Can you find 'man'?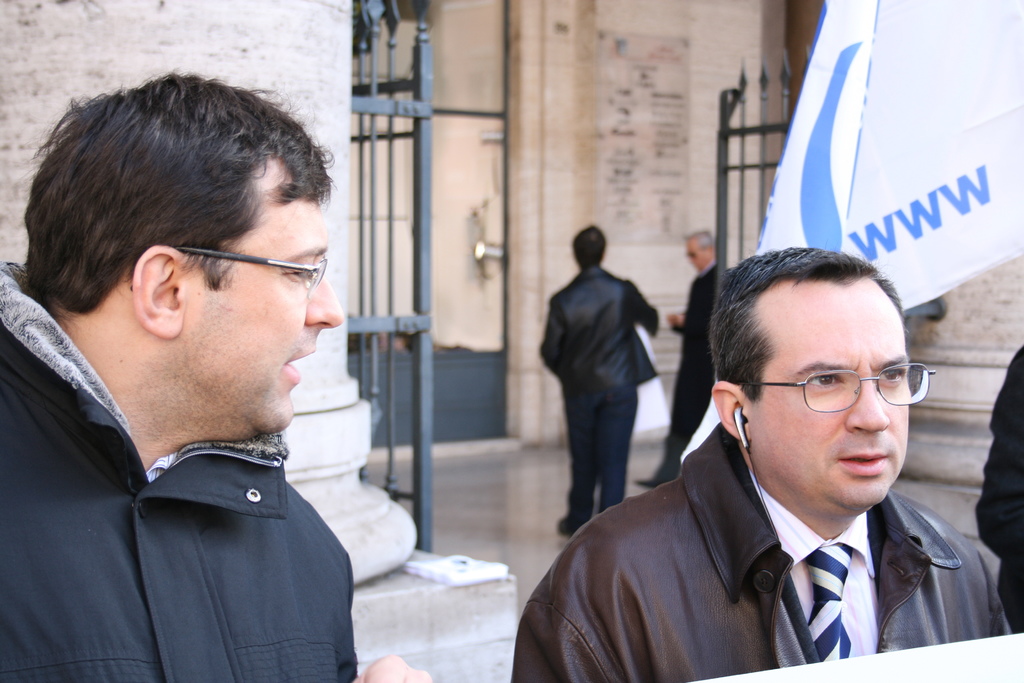
Yes, bounding box: bbox(0, 67, 430, 682).
